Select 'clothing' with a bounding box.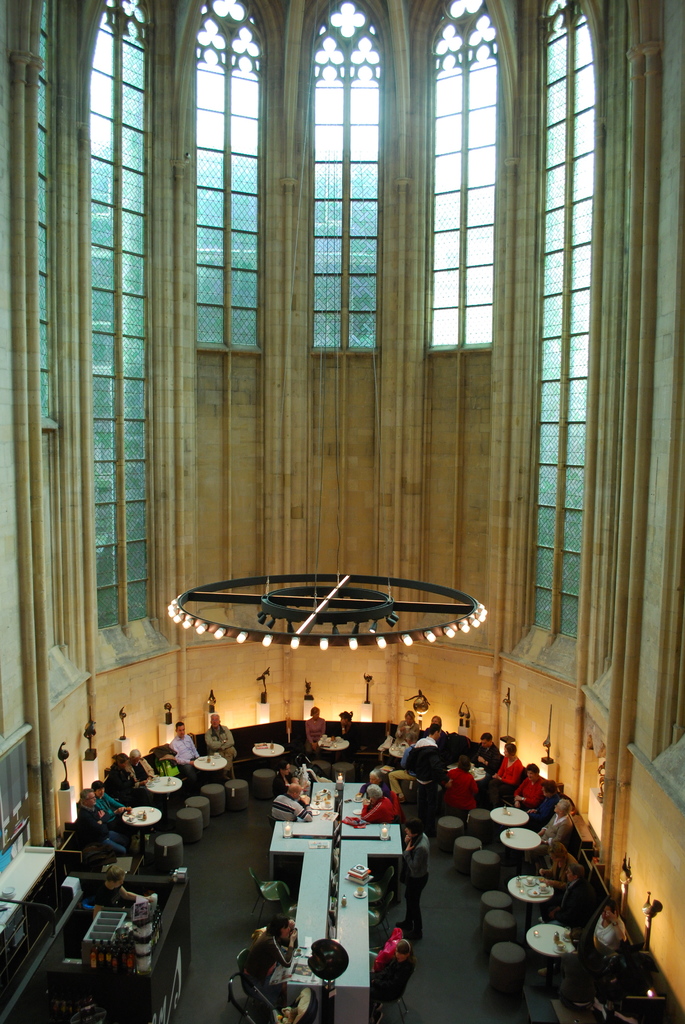
(left=594, top=916, right=631, bottom=955).
